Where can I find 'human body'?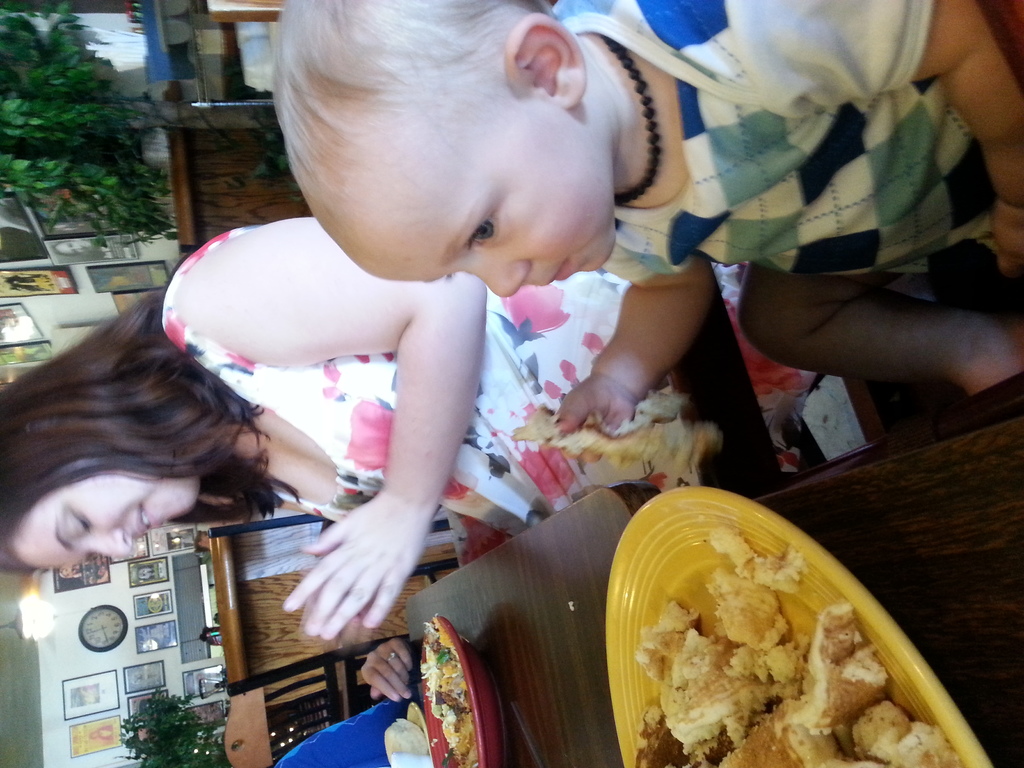
You can find it at locate(0, 218, 825, 637).
